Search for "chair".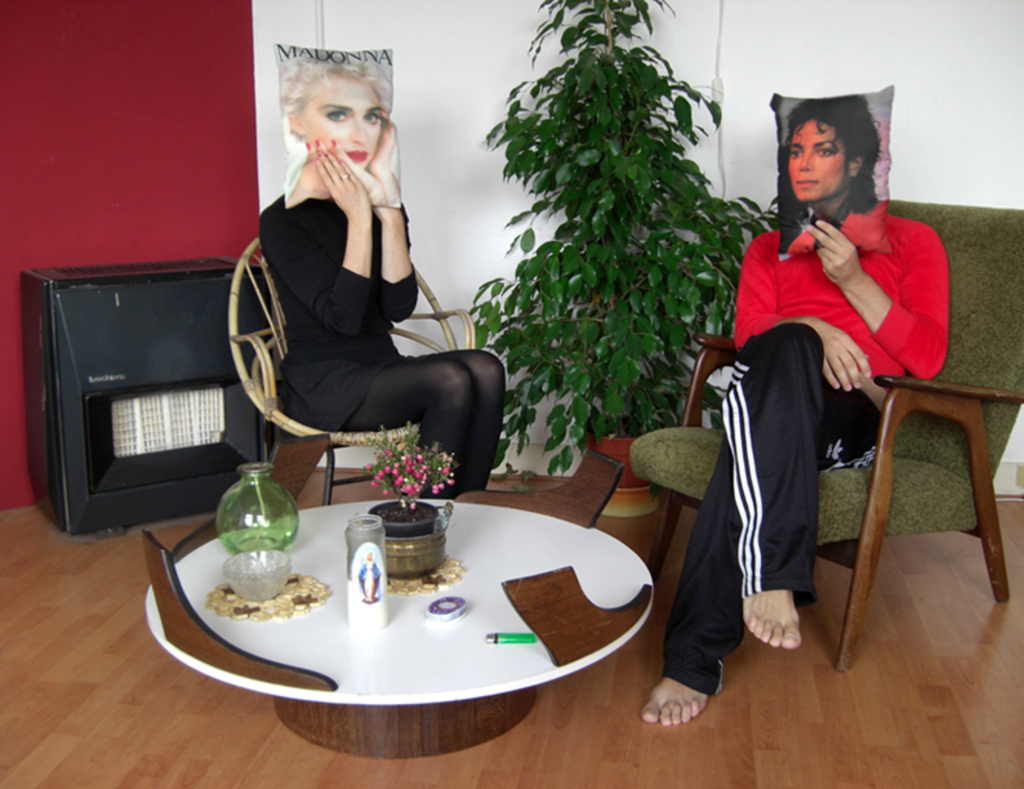
Found at box(632, 197, 1023, 672).
